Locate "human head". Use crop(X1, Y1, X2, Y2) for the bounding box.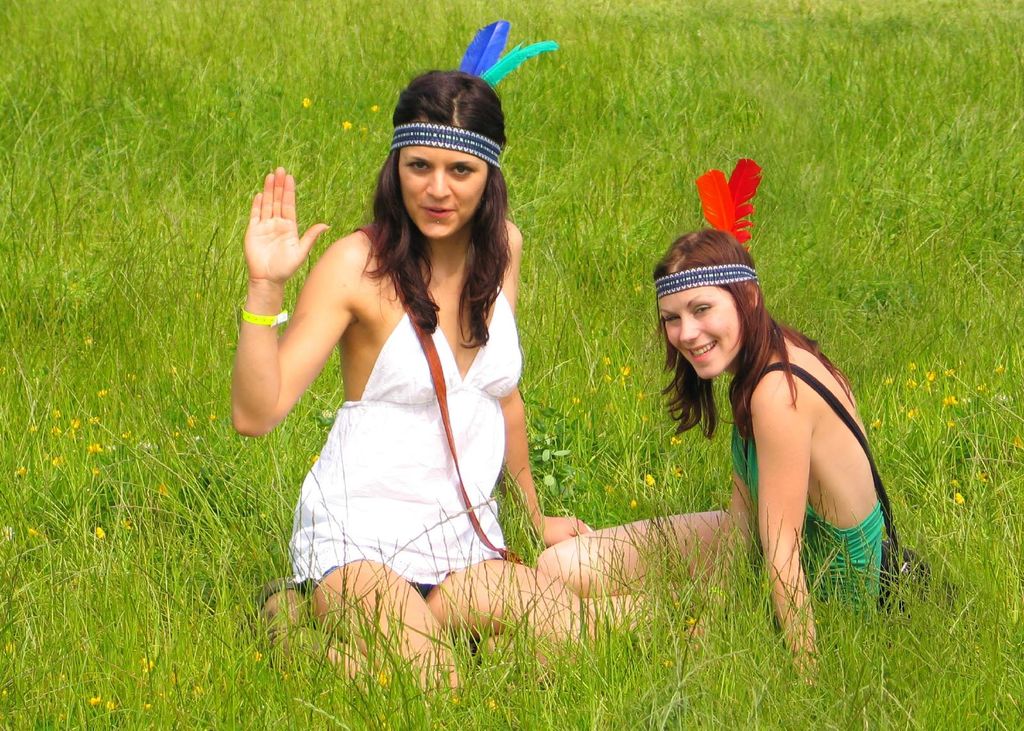
crop(381, 77, 509, 231).
